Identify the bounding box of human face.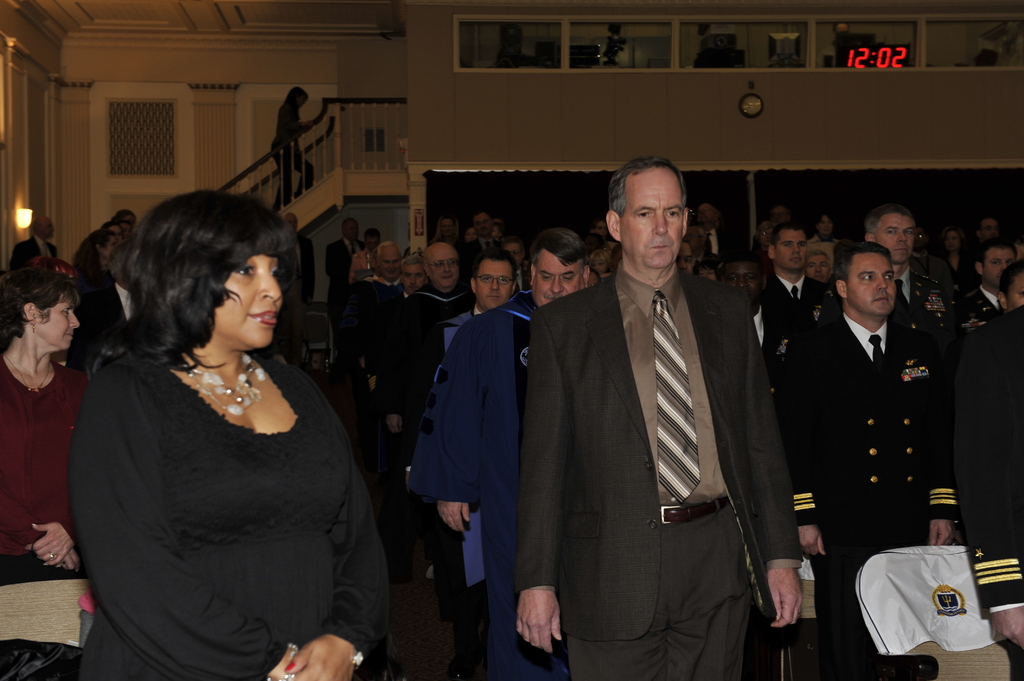
bbox(535, 250, 579, 306).
